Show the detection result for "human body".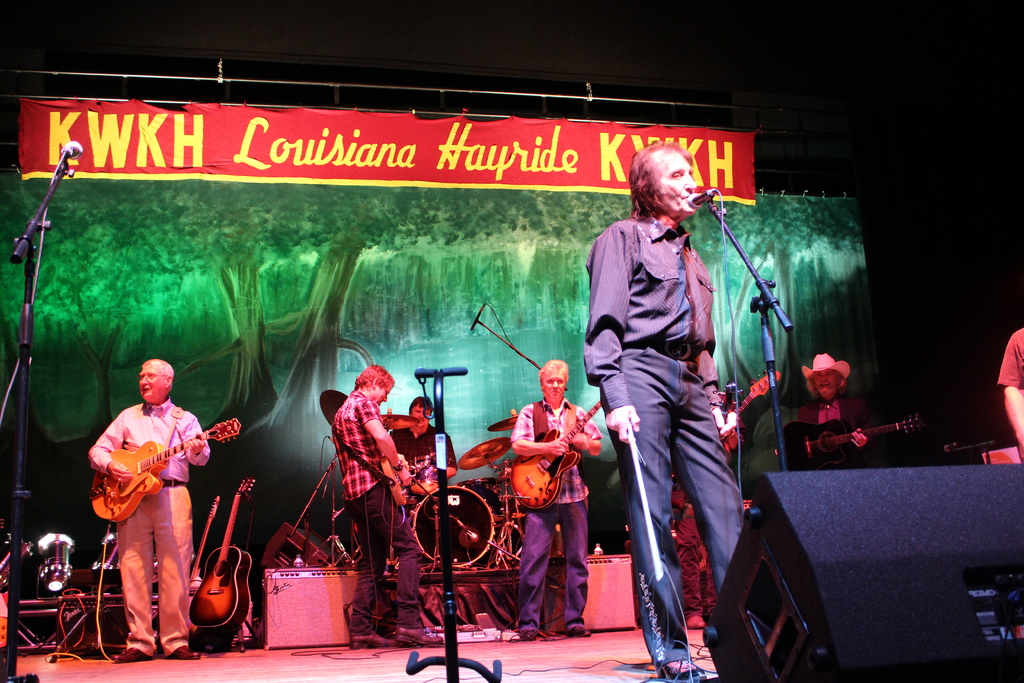
select_region(332, 367, 416, 648).
